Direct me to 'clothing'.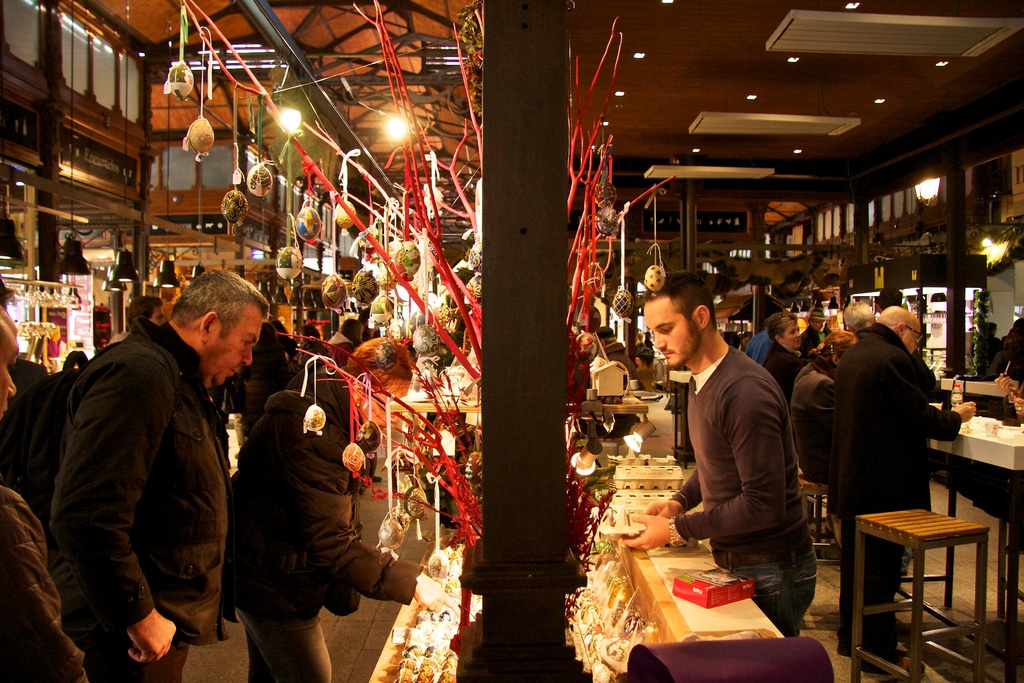
Direction: 659/309/817/606.
